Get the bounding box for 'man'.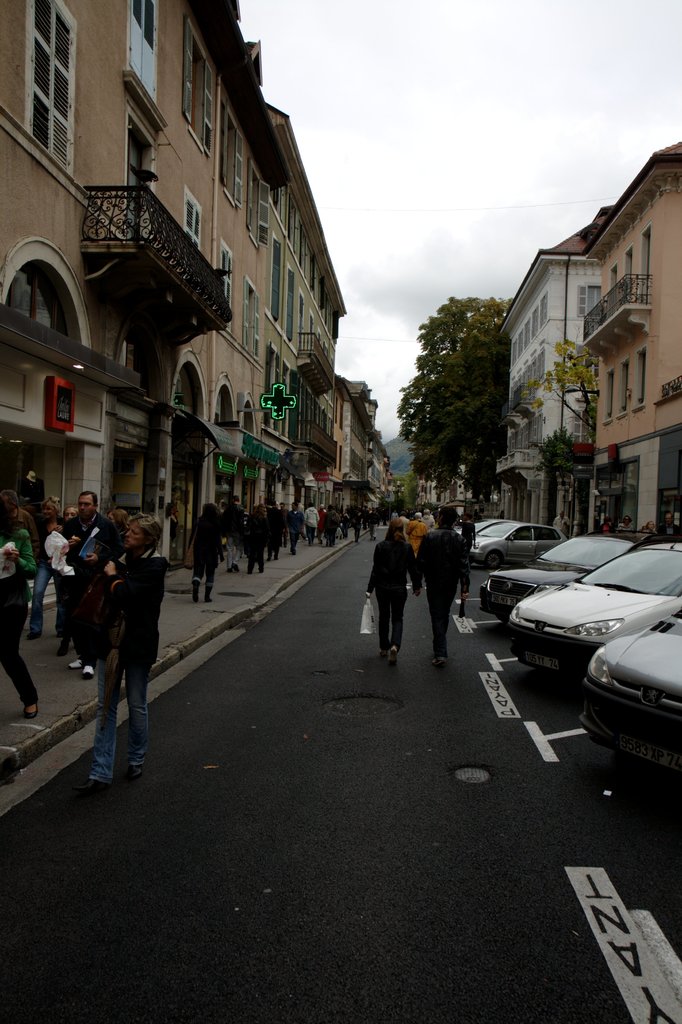
(554, 510, 571, 538).
